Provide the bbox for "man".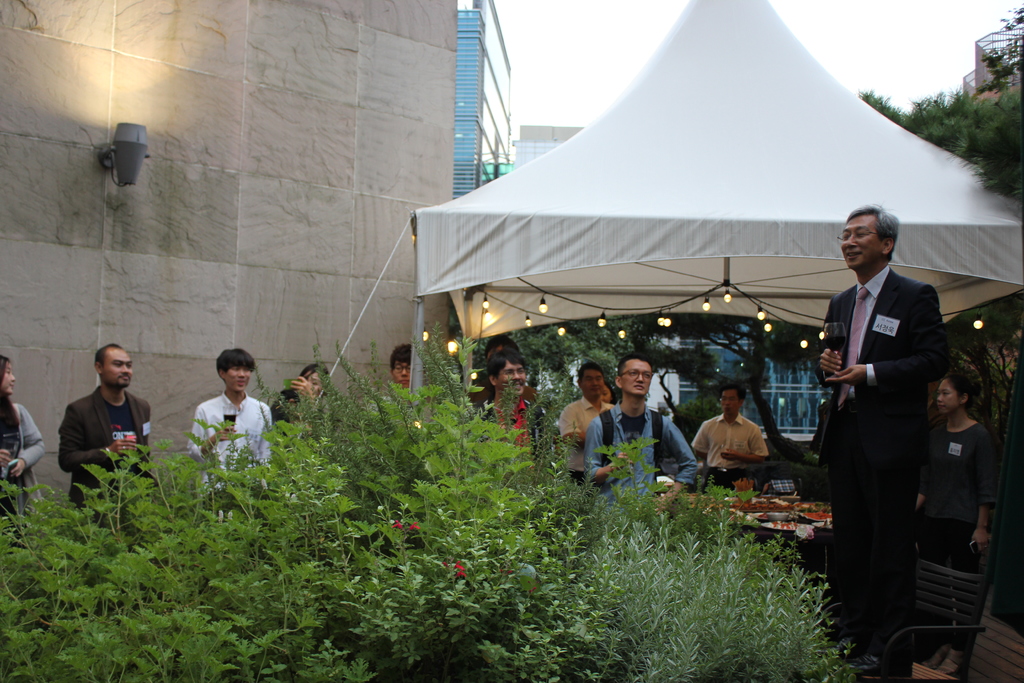
{"x1": 185, "y1": 349, "x2": 276, "y2": 498}.
